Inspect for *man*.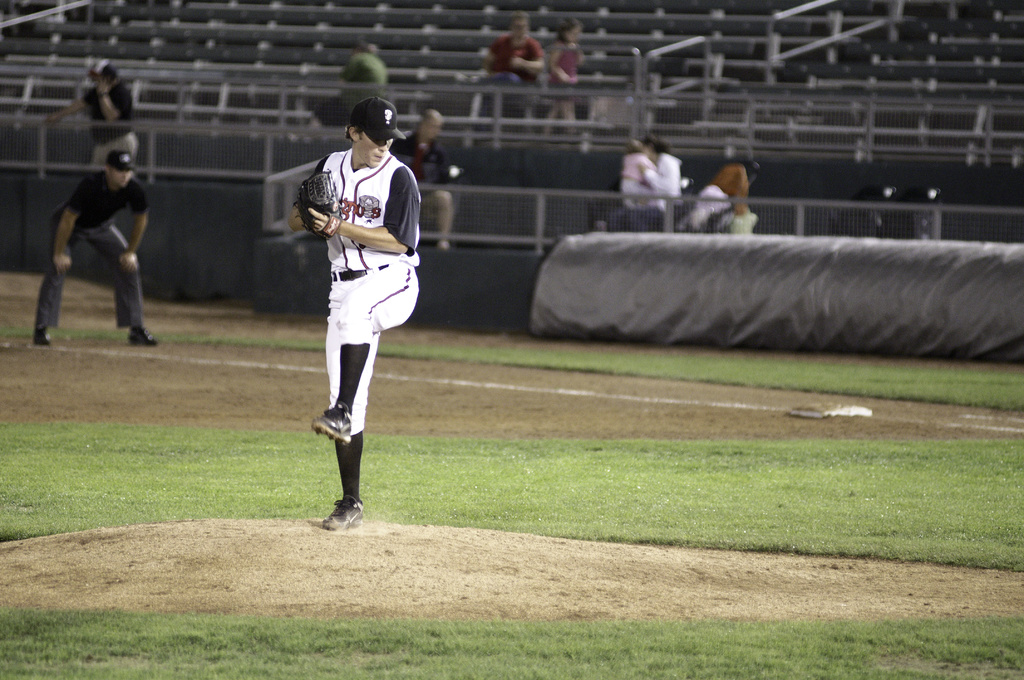
Inspection: [45, 56, 131, 170].
